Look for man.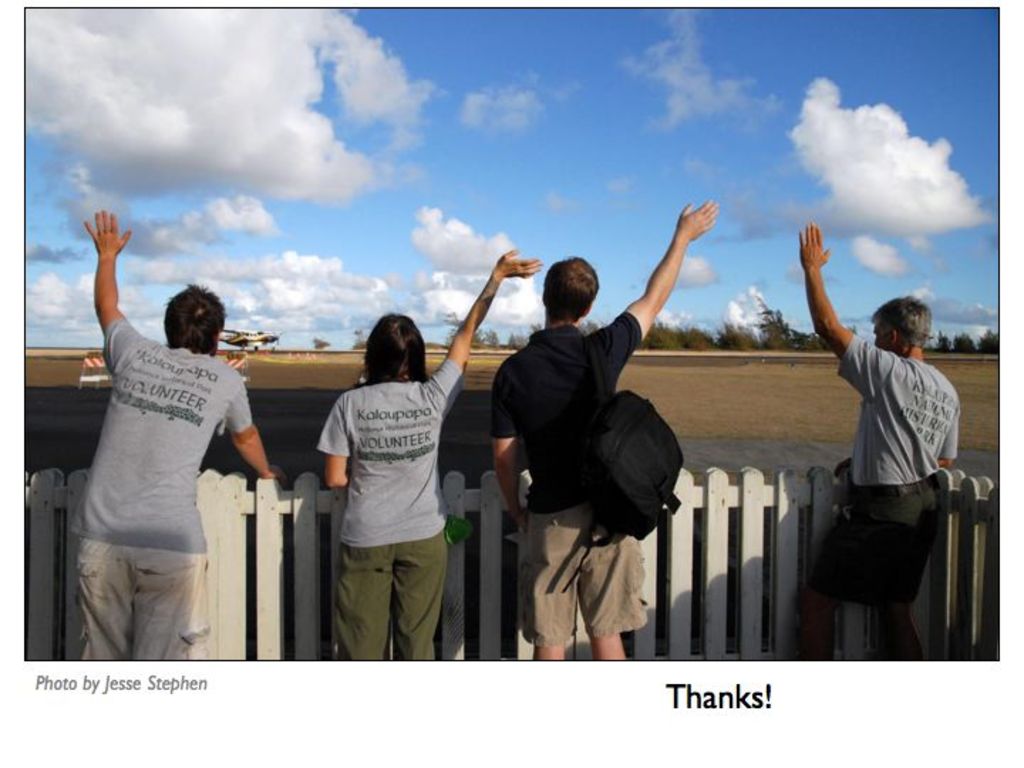
Found: select_region(792, 220, 961, 661).
